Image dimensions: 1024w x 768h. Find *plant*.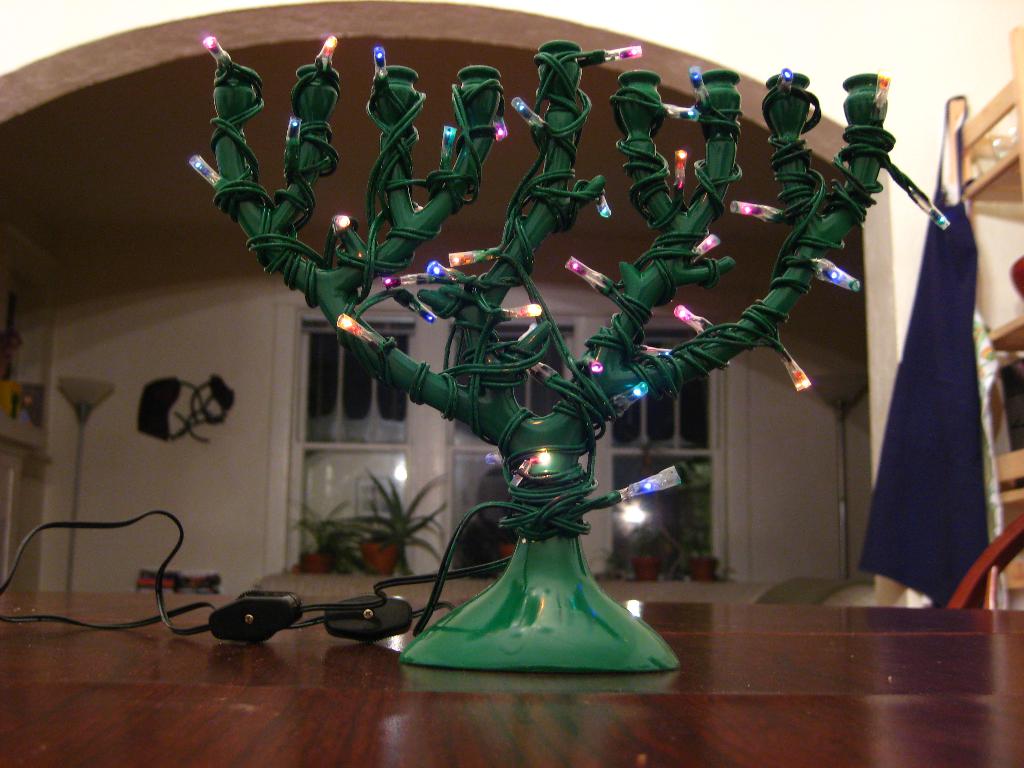
<region>362, 472, 452, 573</region>.
